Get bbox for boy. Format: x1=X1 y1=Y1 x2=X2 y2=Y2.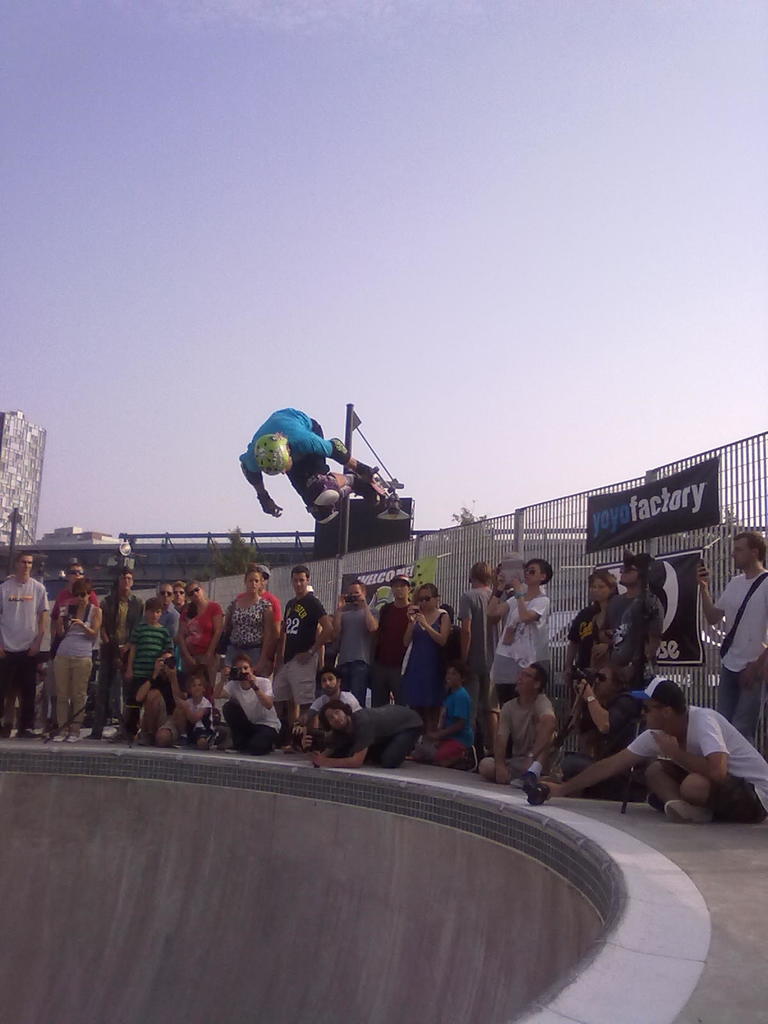
x1=484 y1=664 x2=555 y2=790.
